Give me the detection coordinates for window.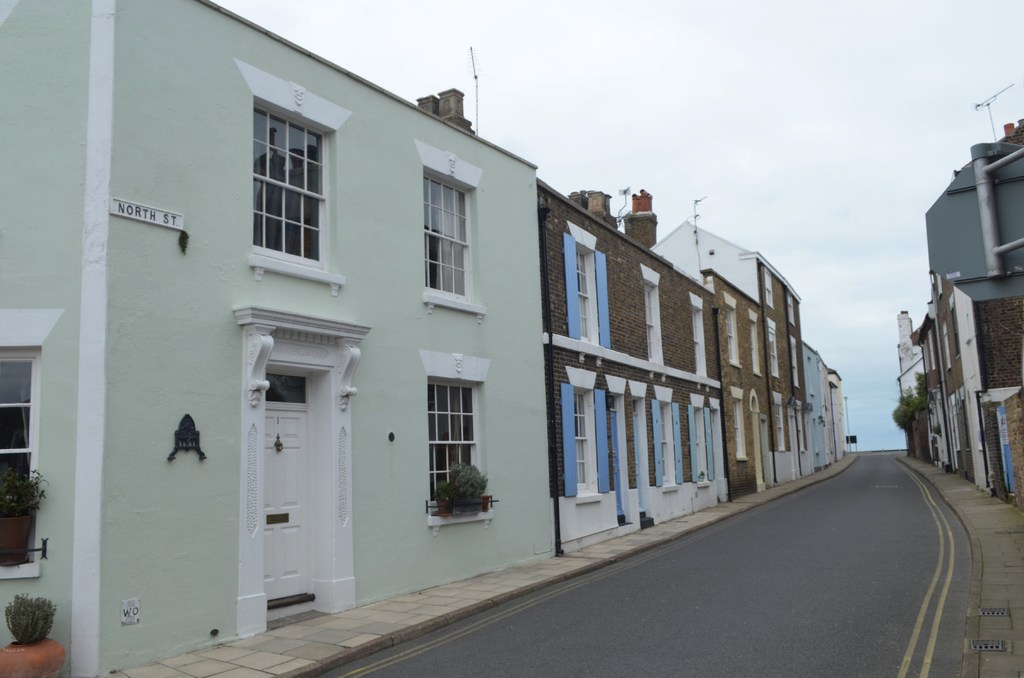
region(643, 264, 661, 365).
